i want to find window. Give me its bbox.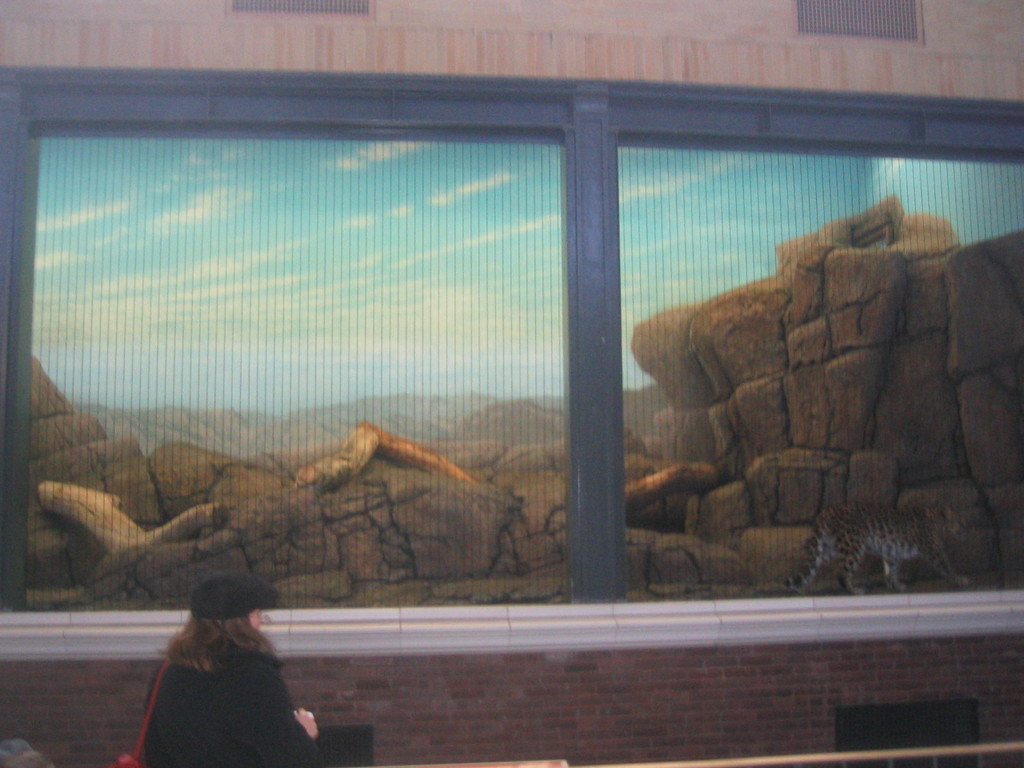
[left=0, top=65, right=1023, bottom=609].
